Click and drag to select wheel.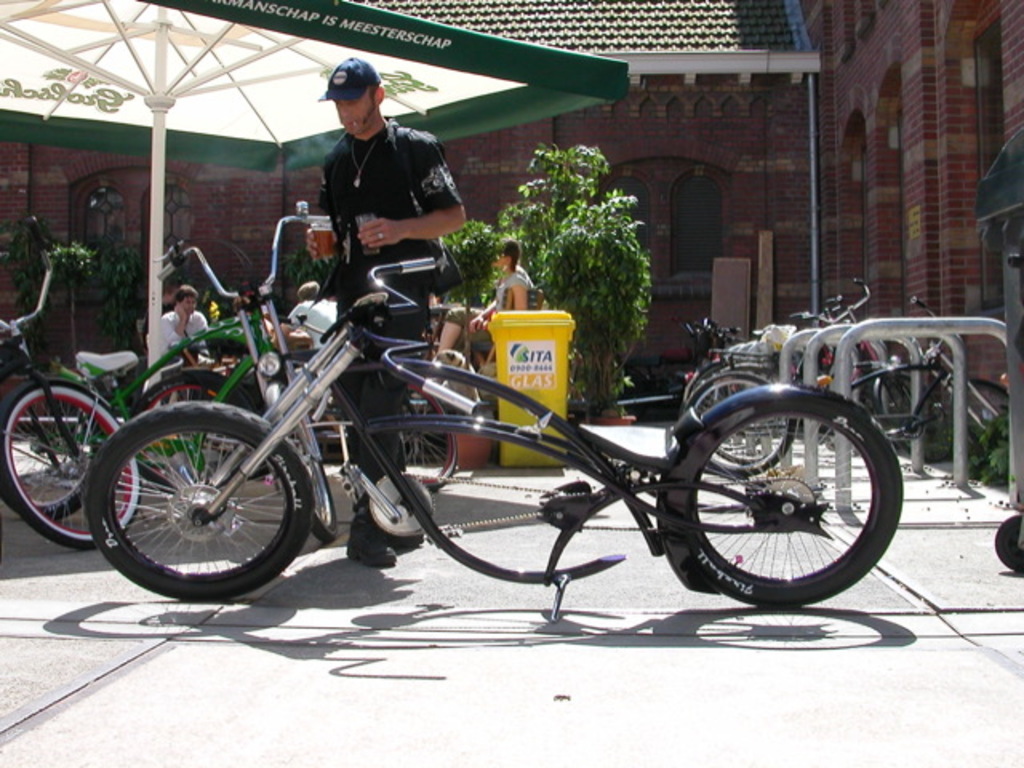
Selection: (688, 373, 795, 483).
